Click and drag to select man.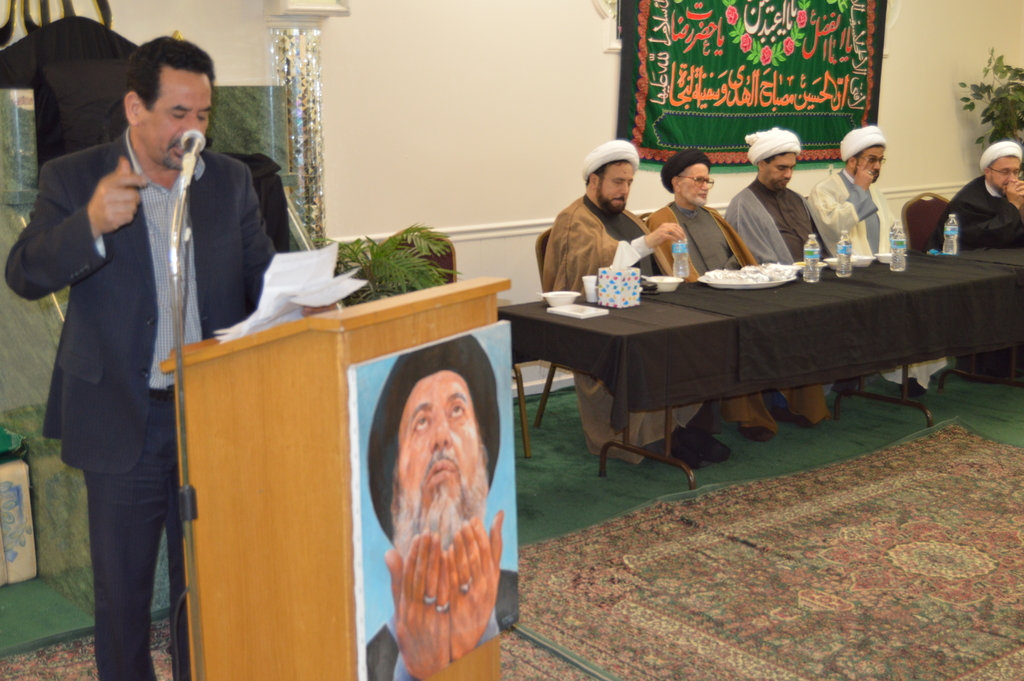
Selection: region(637, 147, 828, 432).
